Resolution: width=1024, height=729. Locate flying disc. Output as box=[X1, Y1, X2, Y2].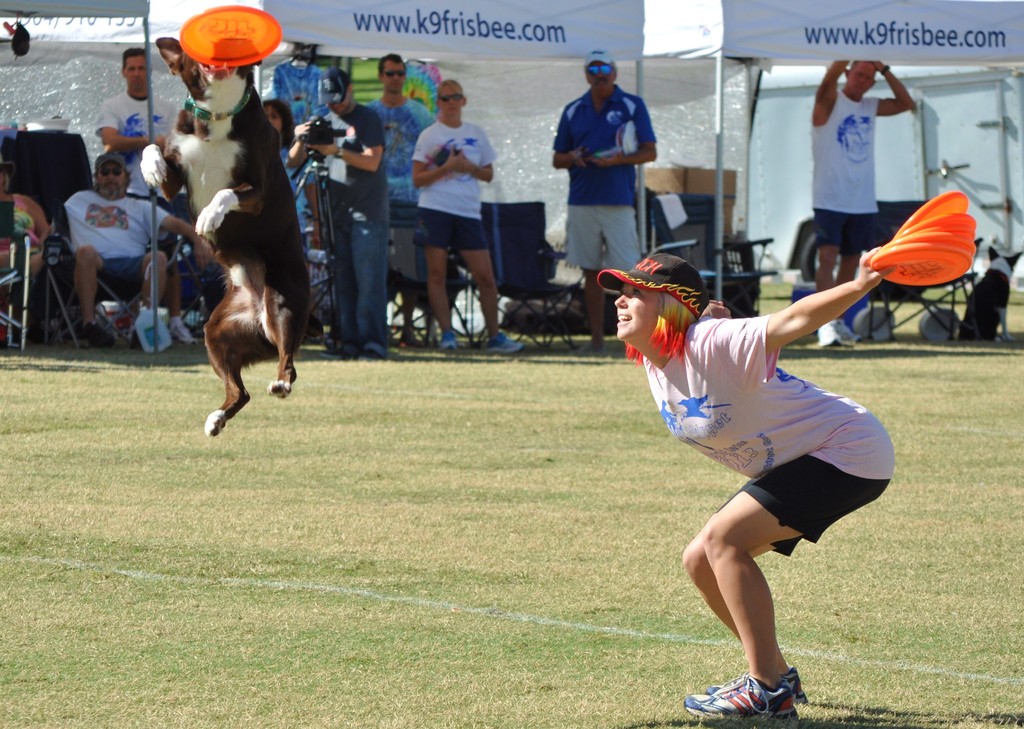
box=[179, 6, 283, 67].
